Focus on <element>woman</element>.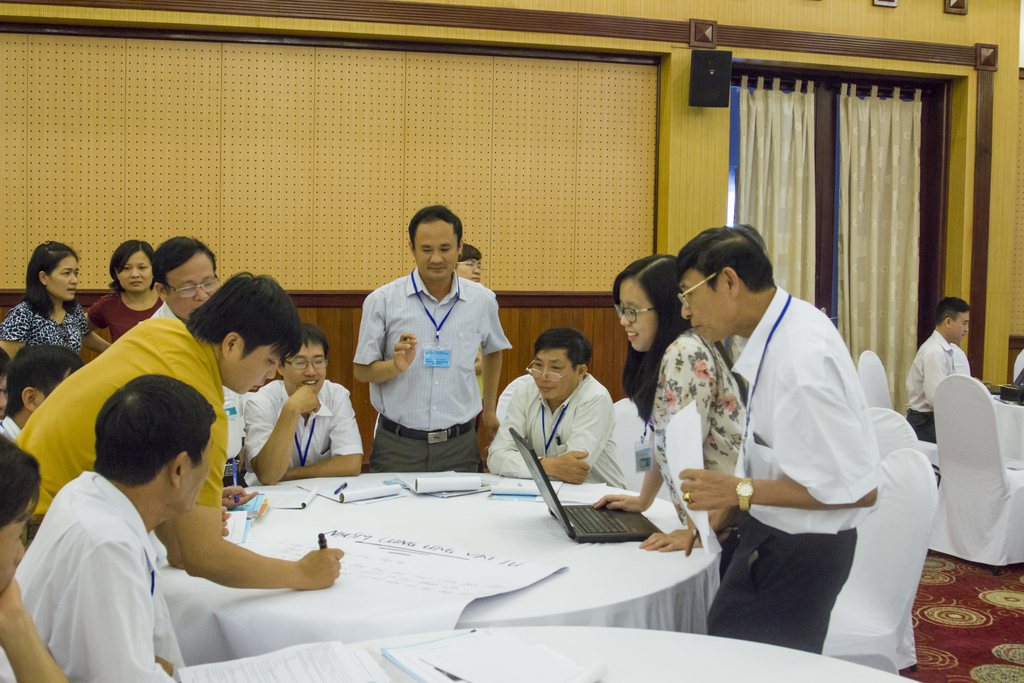
Focused at box(80, 238, 165, 352).
